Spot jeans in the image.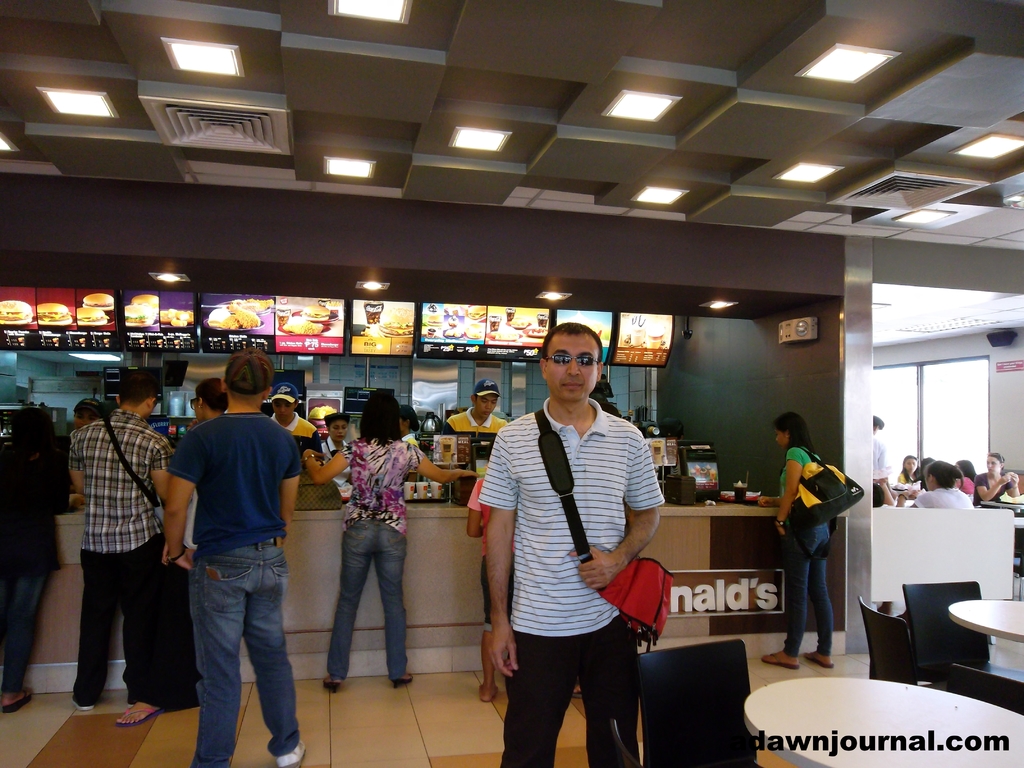
jeans found at {"x1": 323, "y1": 509, "x2": 407, "y2": 685}.
